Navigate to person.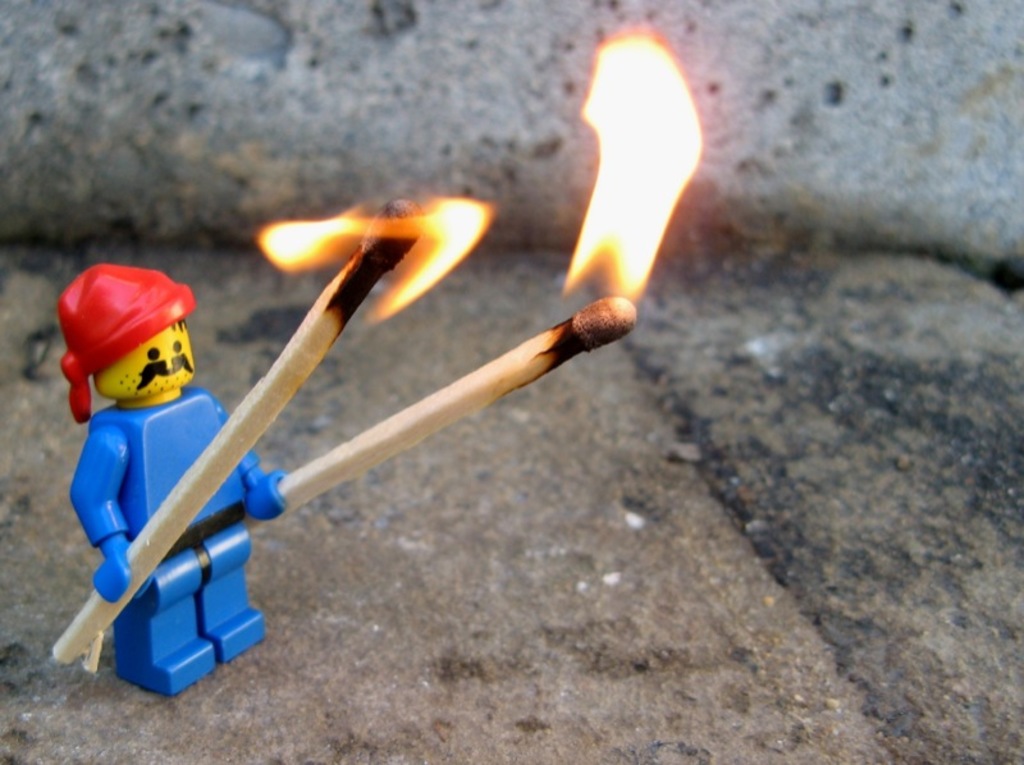
Navigation target: 50,252,289,702.
